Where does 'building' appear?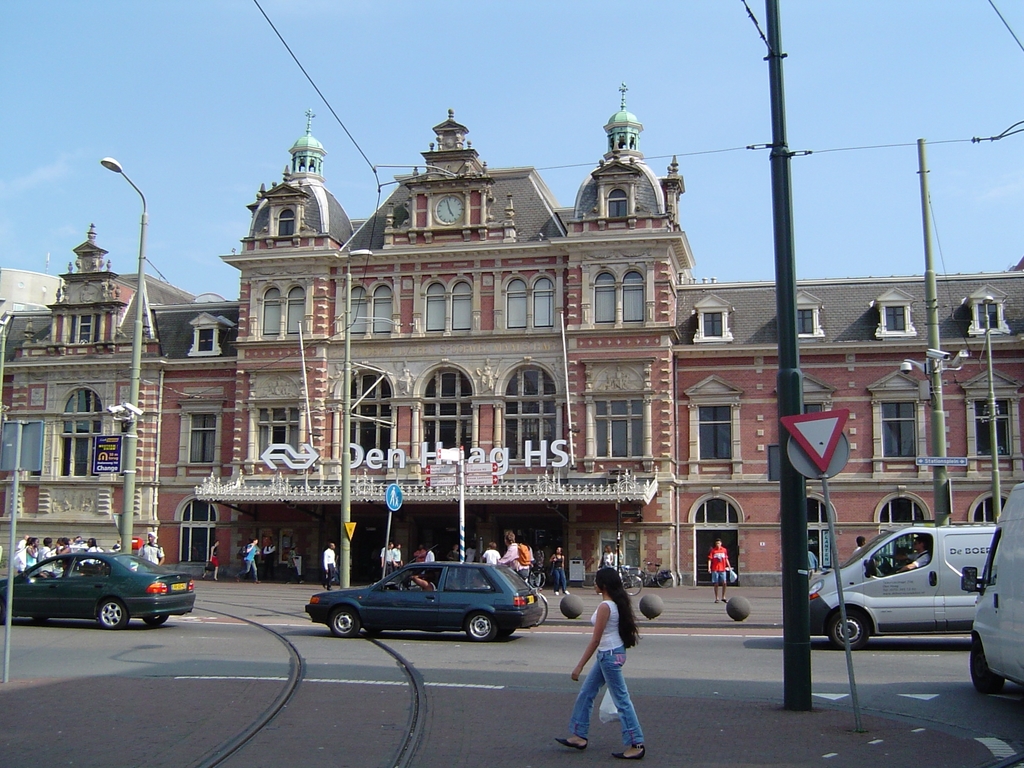
Appears at BBox(670, 262, 1023, 581).
